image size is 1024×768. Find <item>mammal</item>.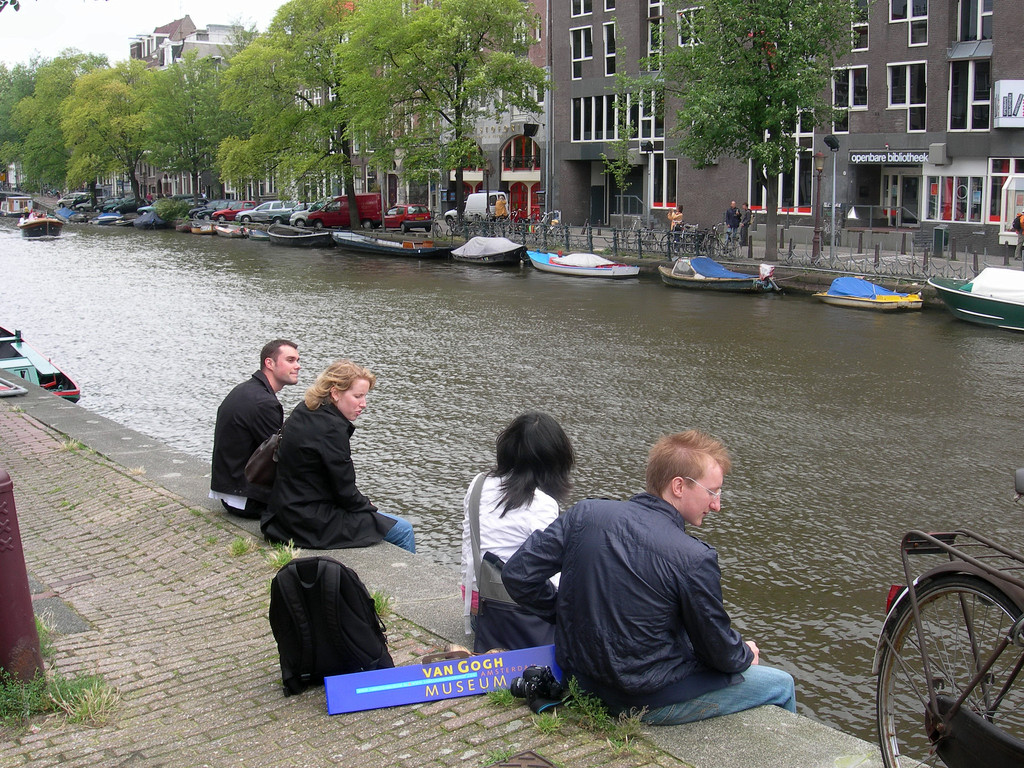
(495, 193, 509, 221).
